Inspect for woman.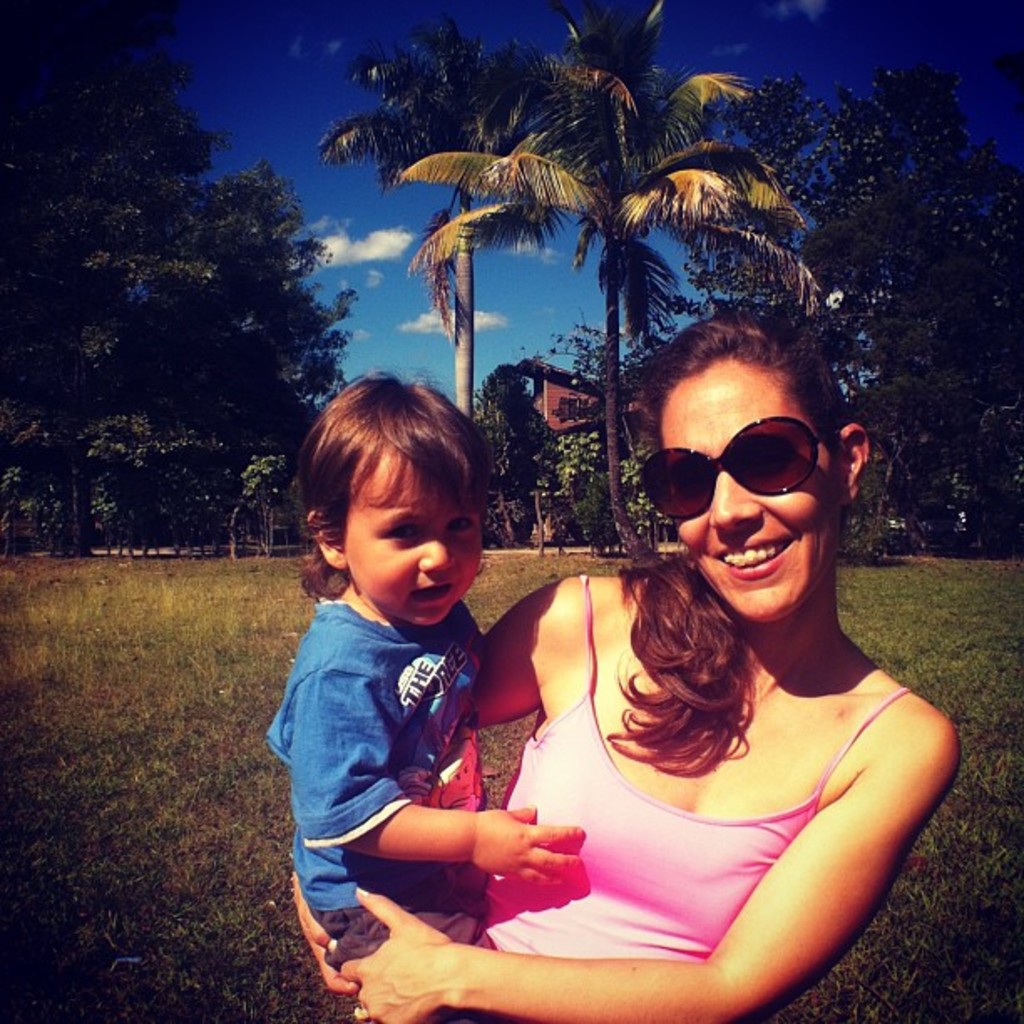
Inspection: (x1=293, y1=298, x2=964, y2=1022).
